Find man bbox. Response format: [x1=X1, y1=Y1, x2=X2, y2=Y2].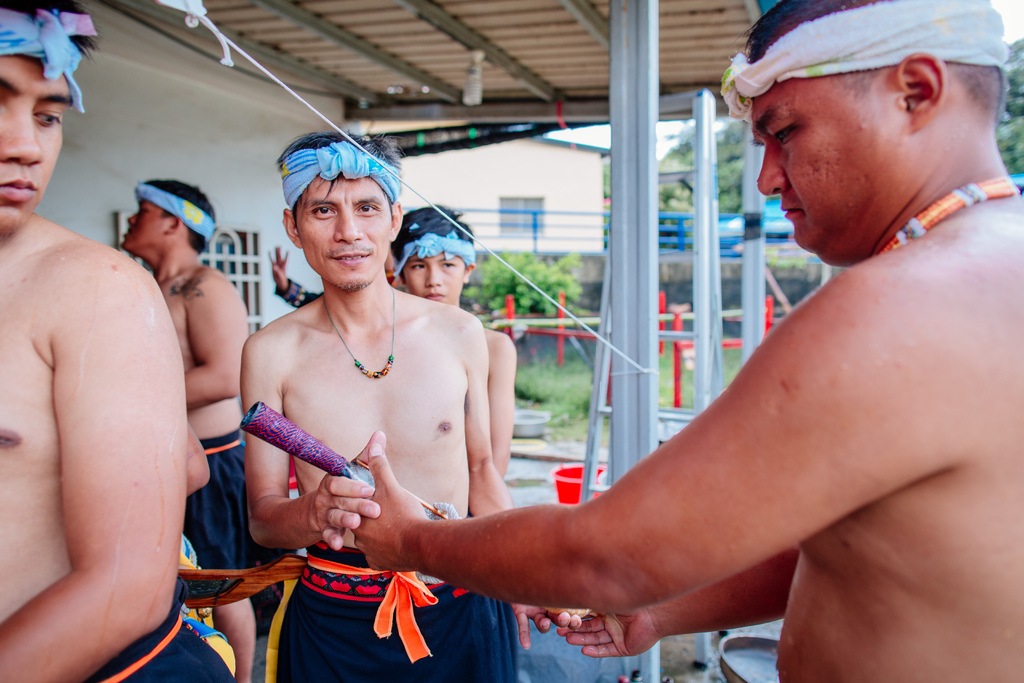
[x1=242, y1=136, x2=583, y2=682].
